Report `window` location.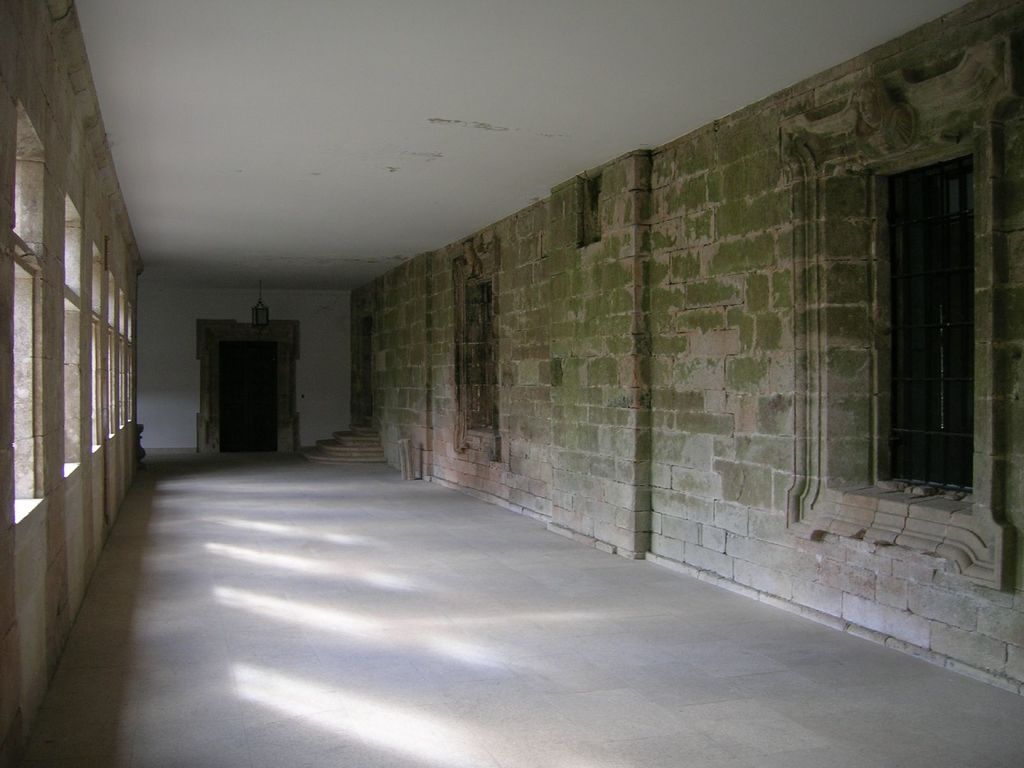
Report: (left=845, top=150, right=996, bottom=545).
